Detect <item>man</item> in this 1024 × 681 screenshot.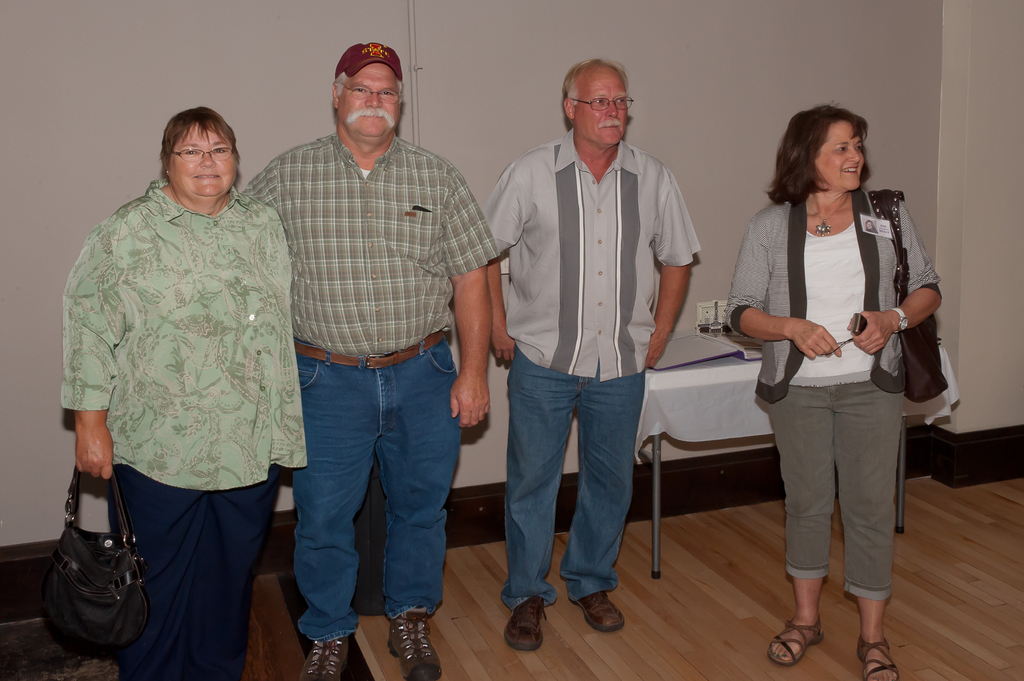
Detection: region(241, 36, 502, 680).
